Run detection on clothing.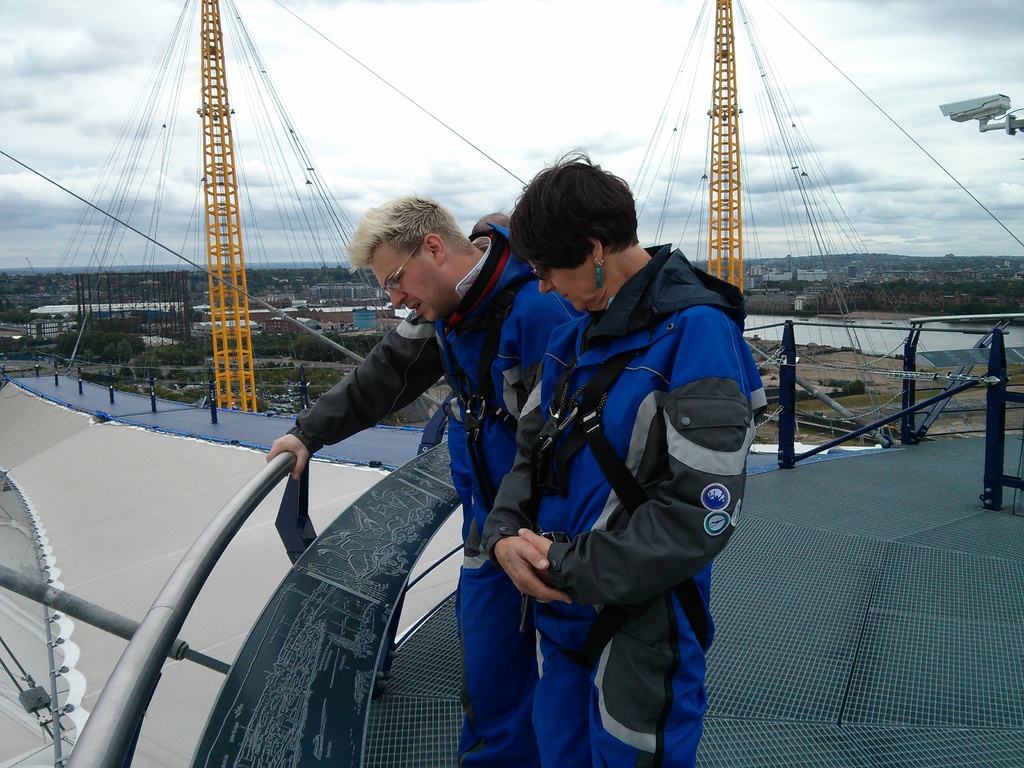
Result: 447 215 764 749.
